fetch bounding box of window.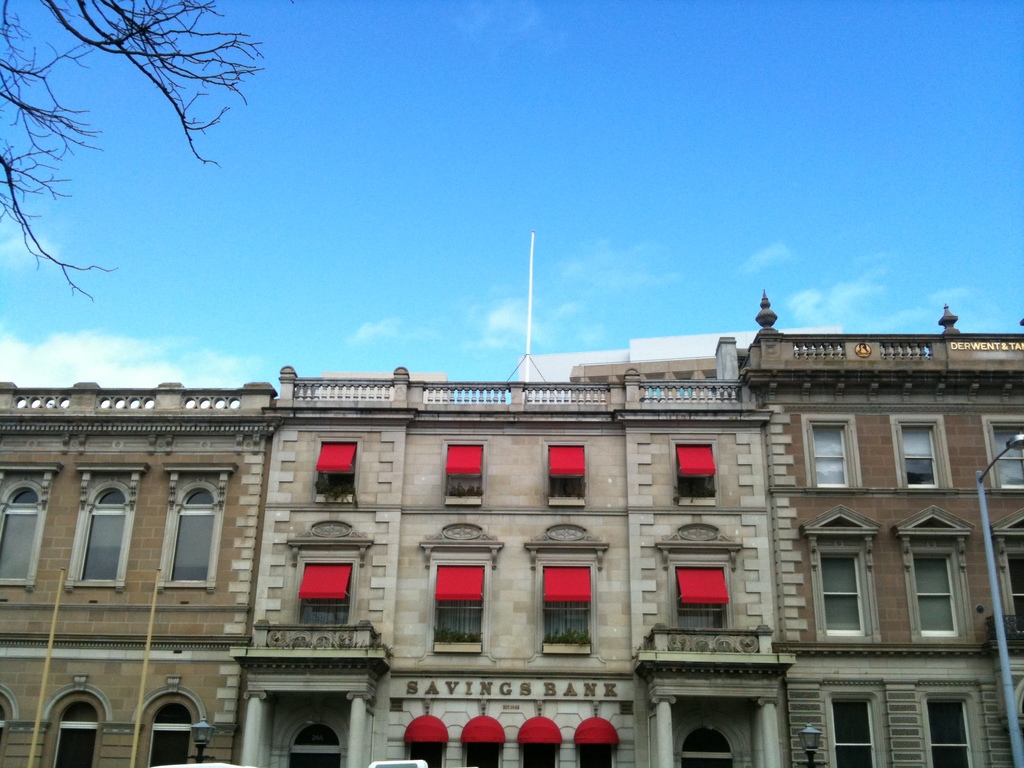
Bbox: (left=813, top=552, right=862, bottom=638).
